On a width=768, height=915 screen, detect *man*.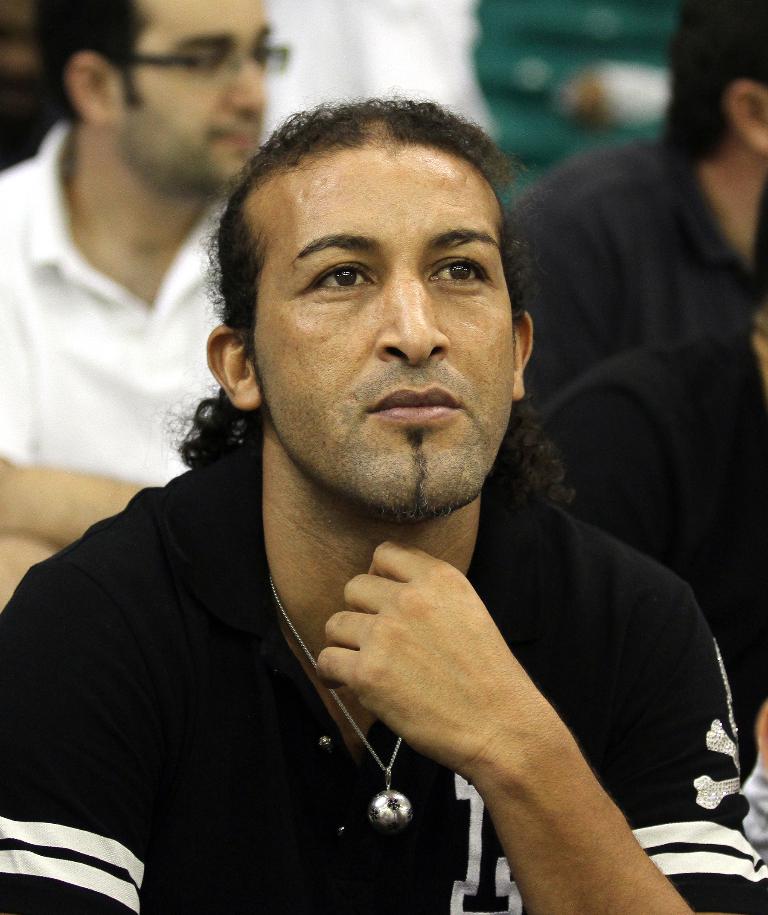
rect(0, 0, 295, 476).
